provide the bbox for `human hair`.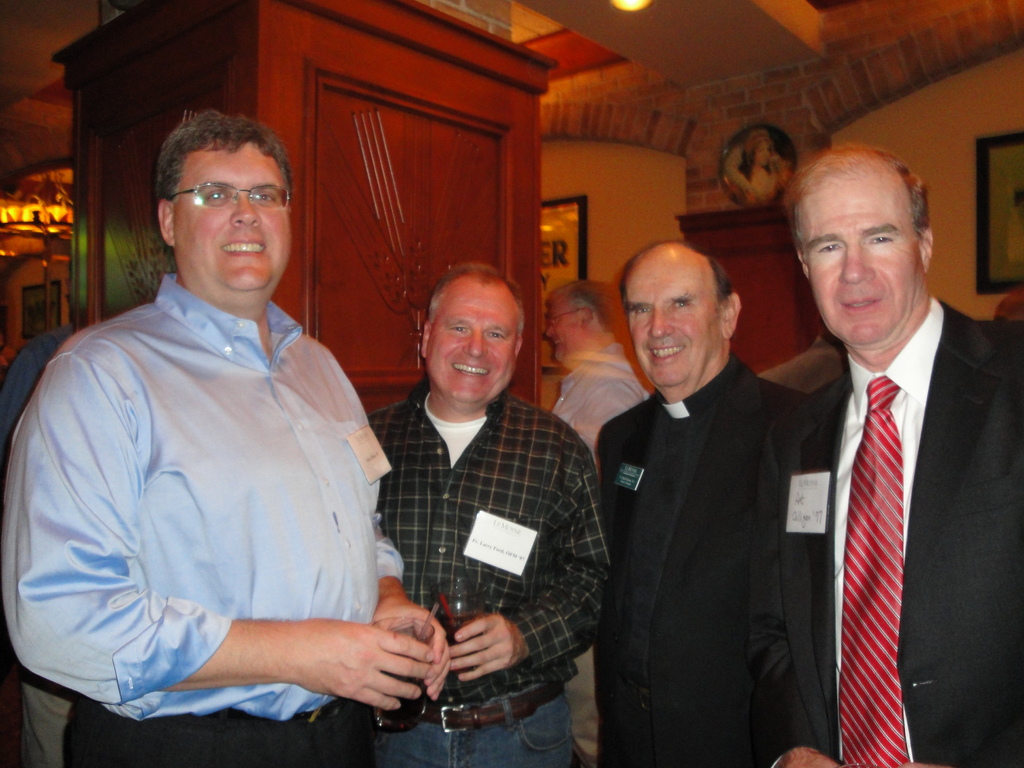
[x1=551, y1=279, x2=623, y2=335].
